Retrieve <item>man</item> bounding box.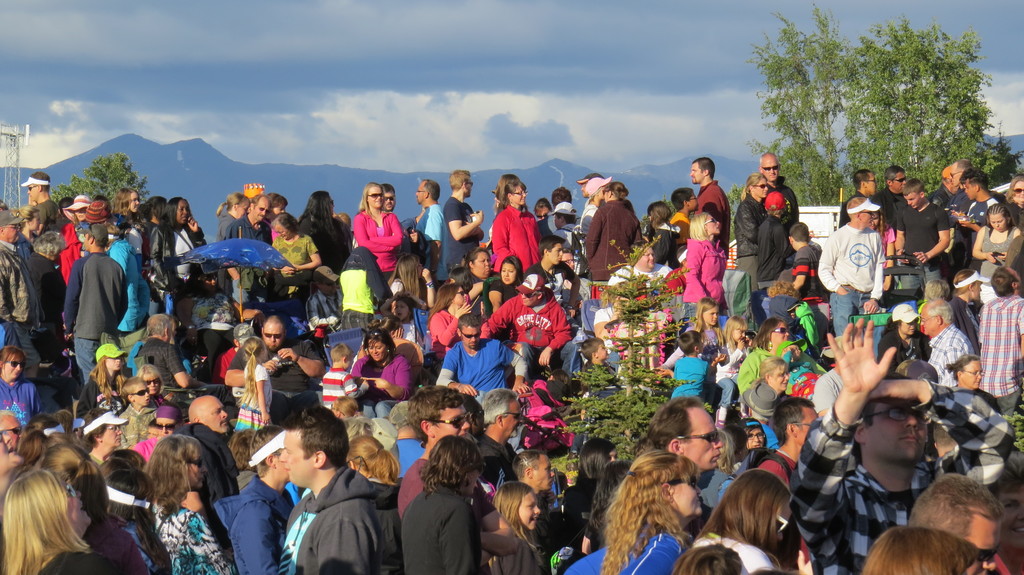
Bounding box: Rect(951, 269, 986, 354).
